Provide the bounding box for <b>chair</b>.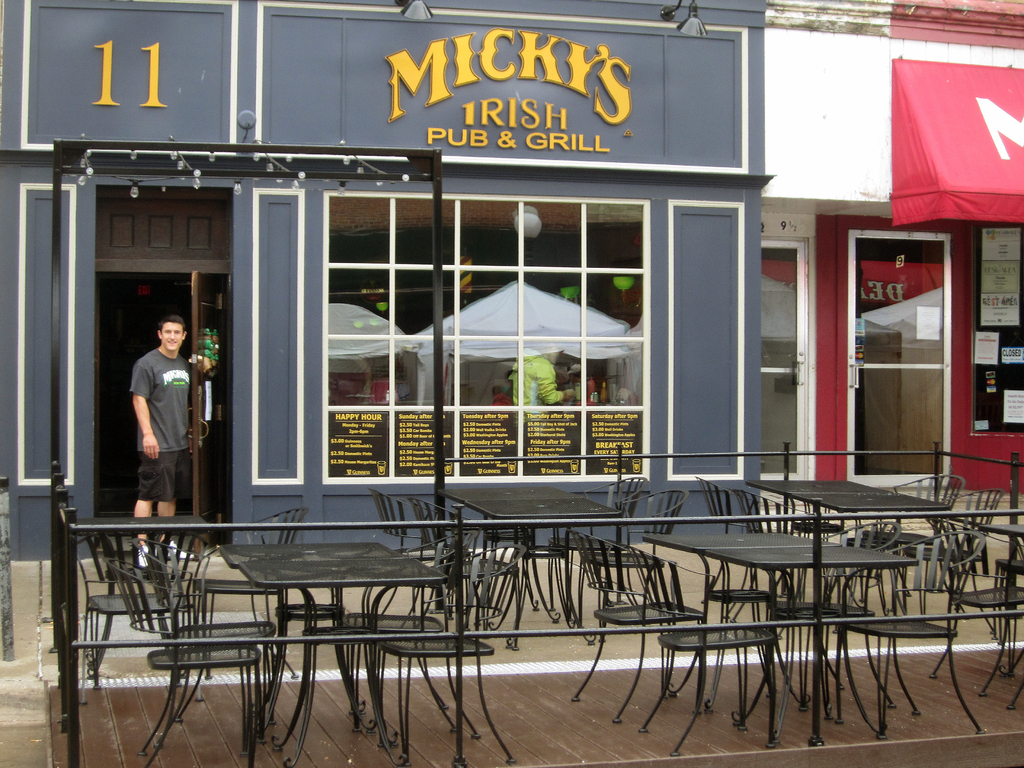
bbox(624, 490, 684, 540).
